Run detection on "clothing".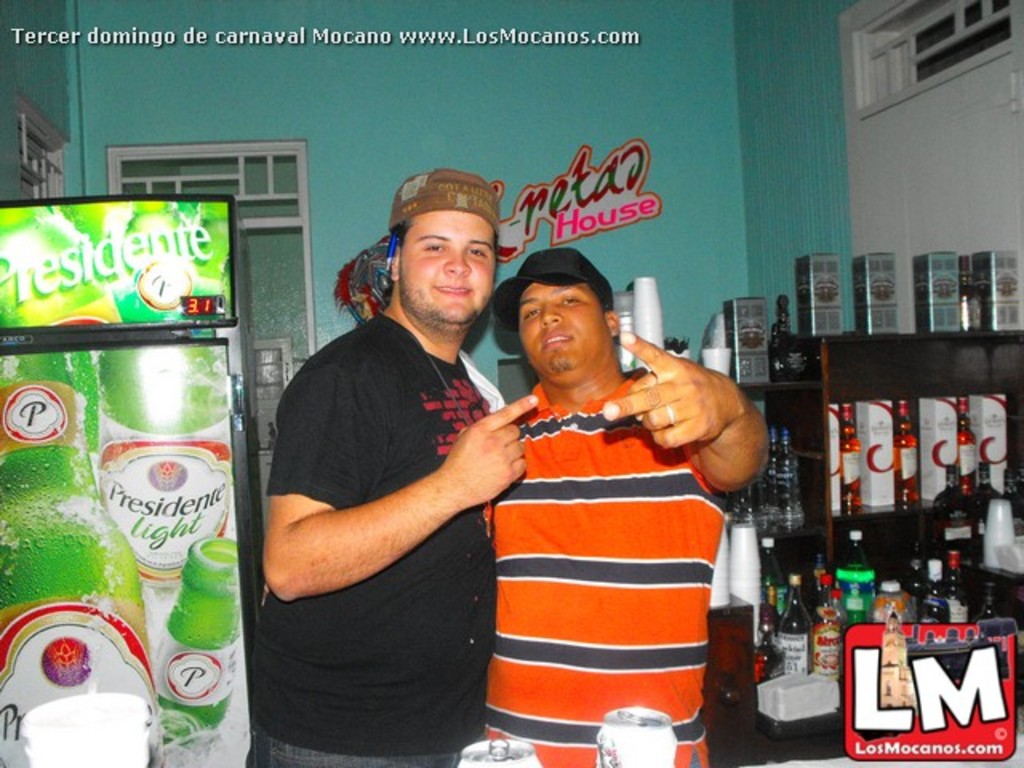
Result: (left=470, top=373, right=731, bottom=766).
